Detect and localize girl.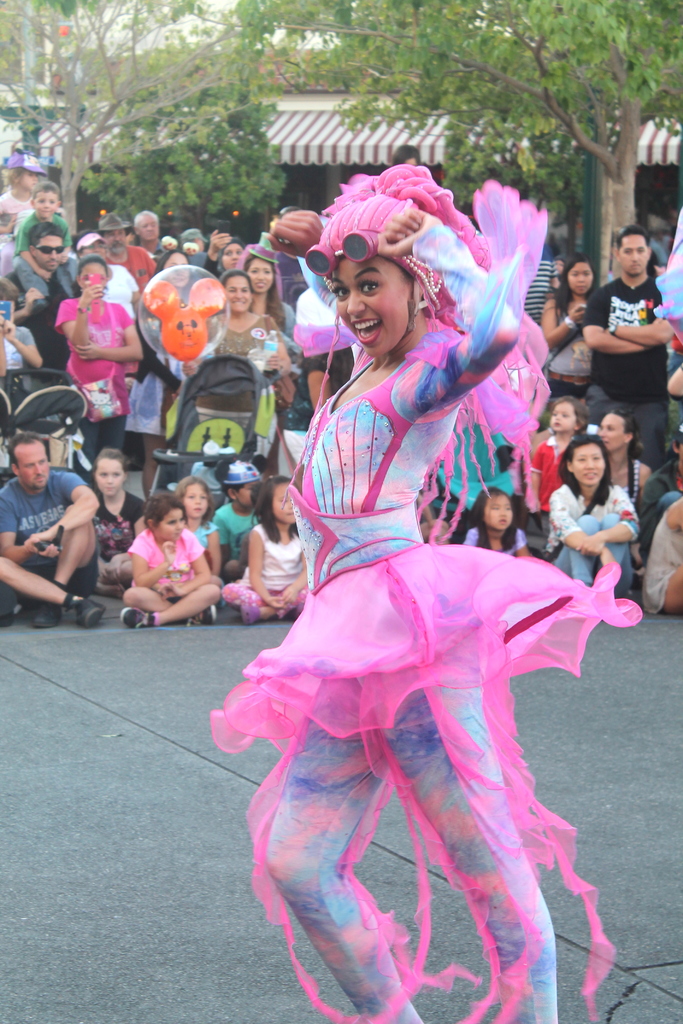
Localized at <region>220, 470, 313, 622</region>.
